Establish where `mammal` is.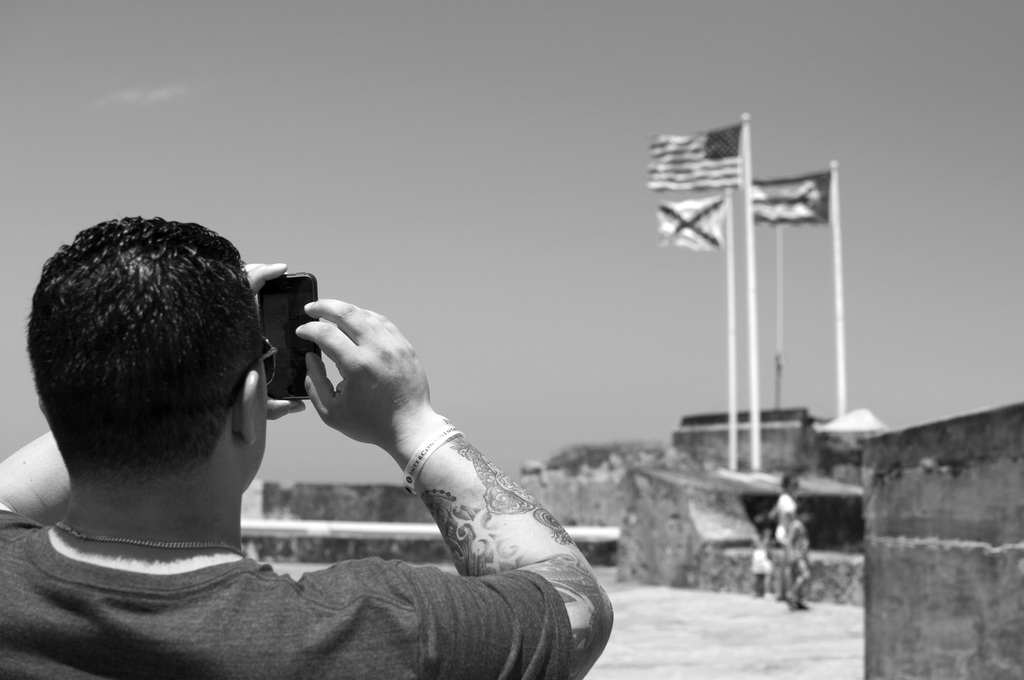
Established at left=1, top=222, right=622, bottom=679.
